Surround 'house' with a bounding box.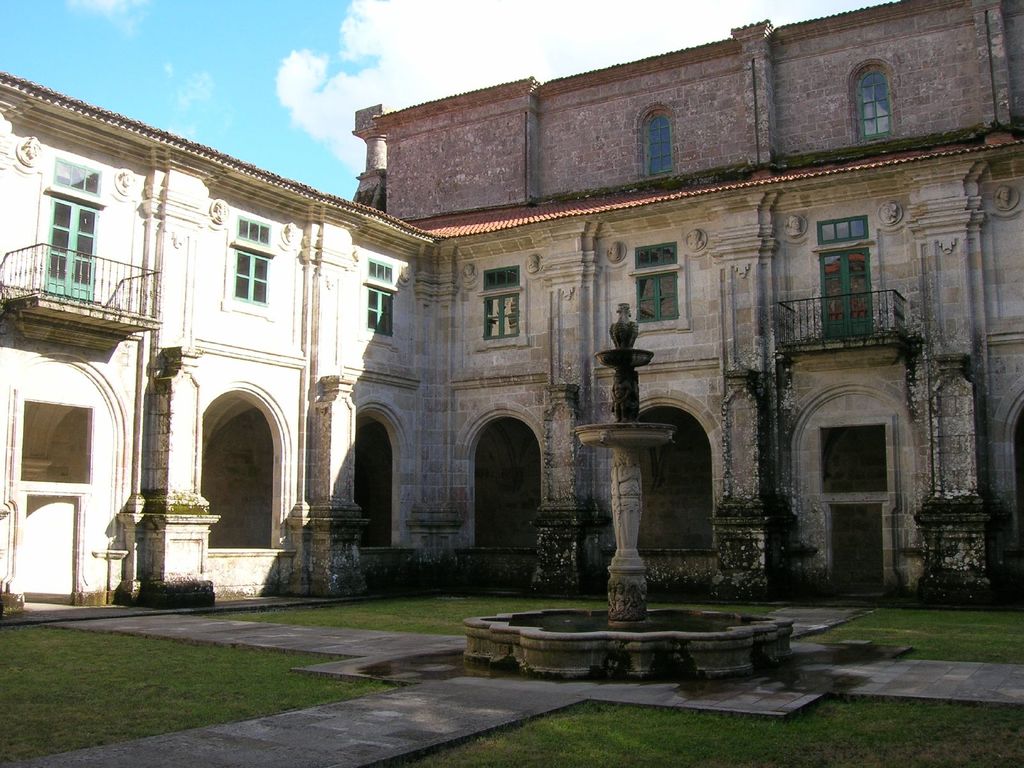
x1=0, y1=0, x2=1023, y2=617.
